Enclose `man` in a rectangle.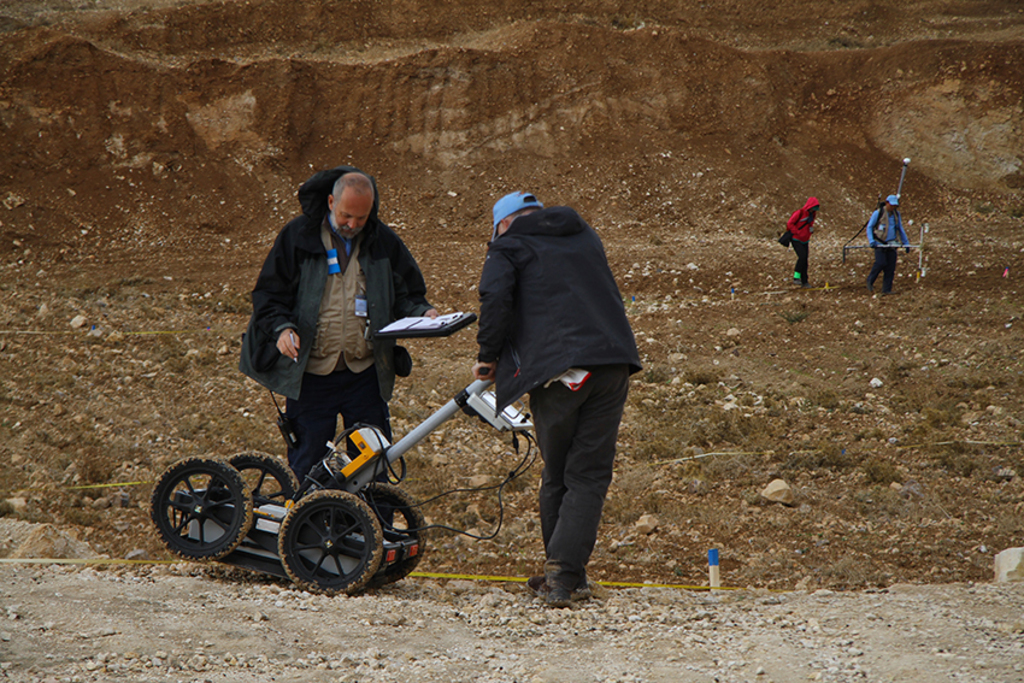
(461,165,649,600).
